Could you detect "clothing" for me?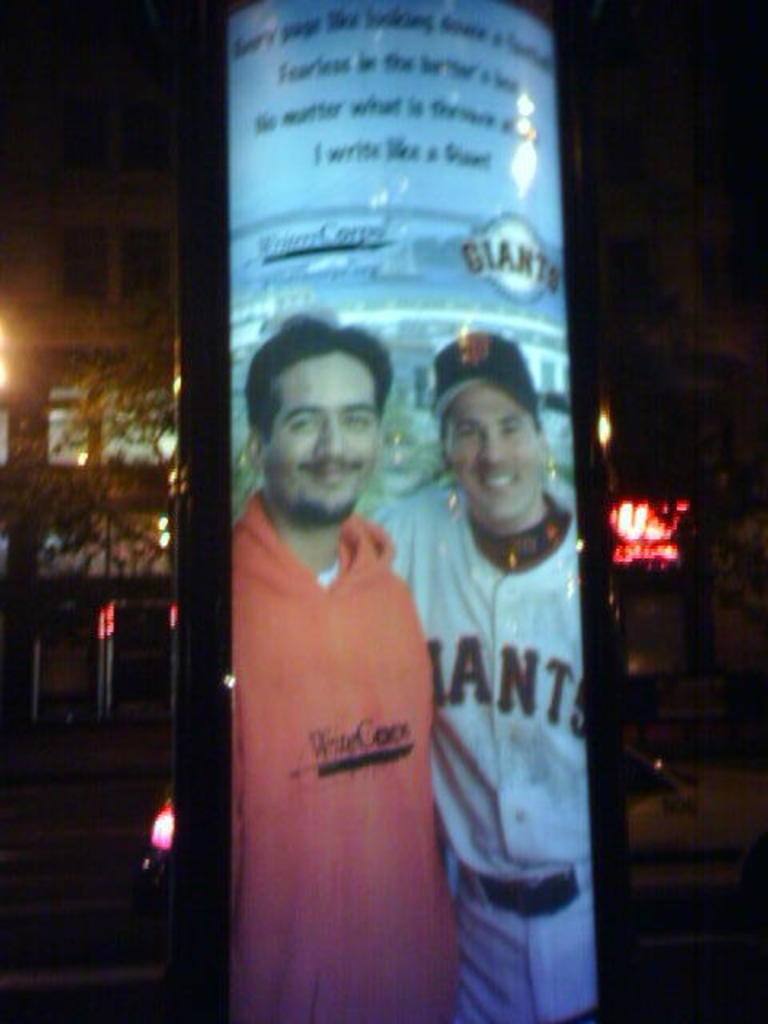
Detection result: select_region(230, 480, 462, 1022).
